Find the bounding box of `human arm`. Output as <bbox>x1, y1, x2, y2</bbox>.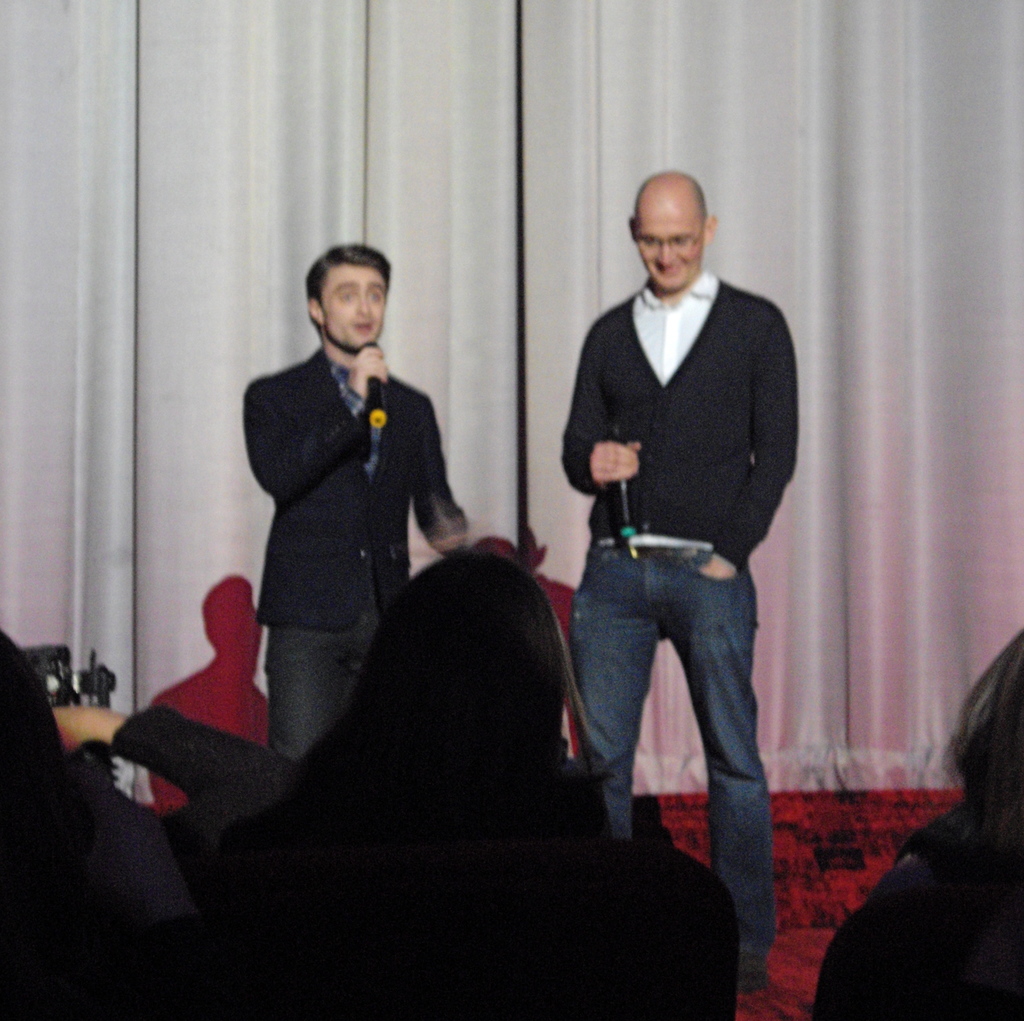
<bbox>403, 373, 487, 569</bbox>.
